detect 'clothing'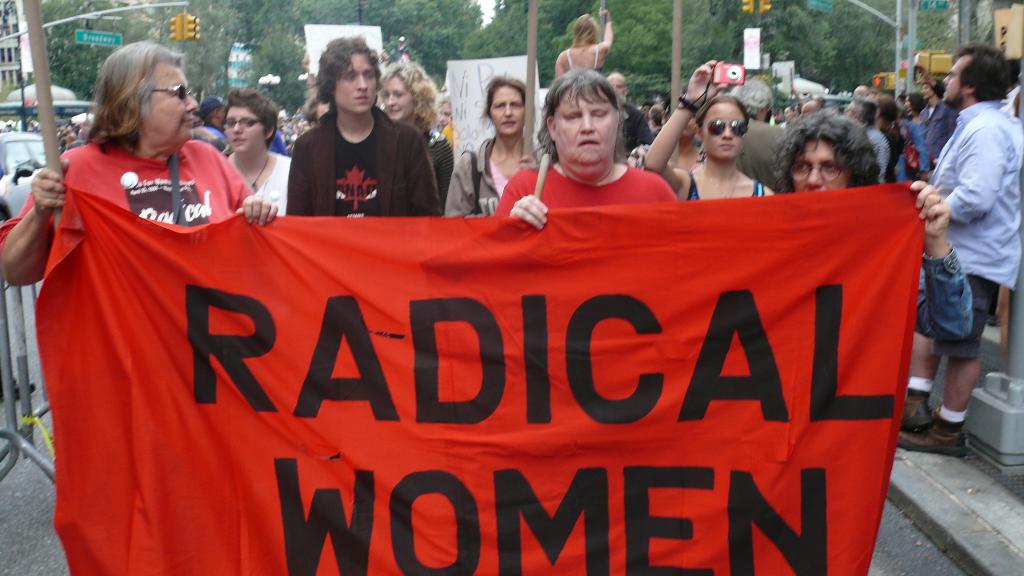
box(895, 117, 938, 191)
